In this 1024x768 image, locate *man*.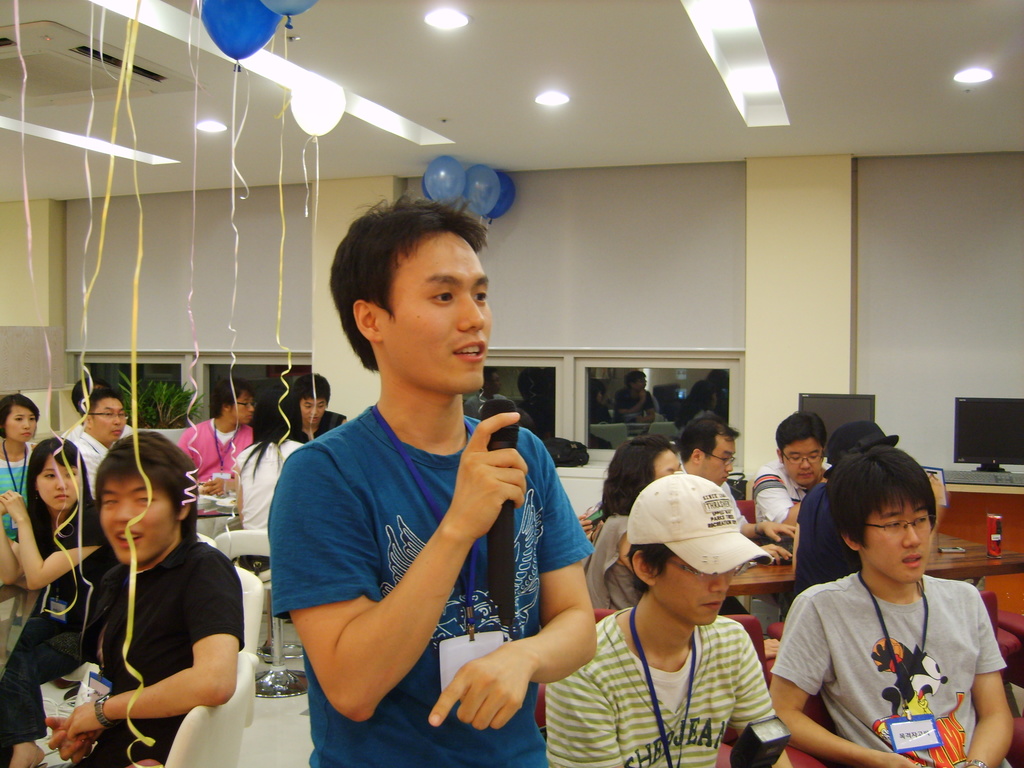
Bounding box: [767,436,1023,764].
